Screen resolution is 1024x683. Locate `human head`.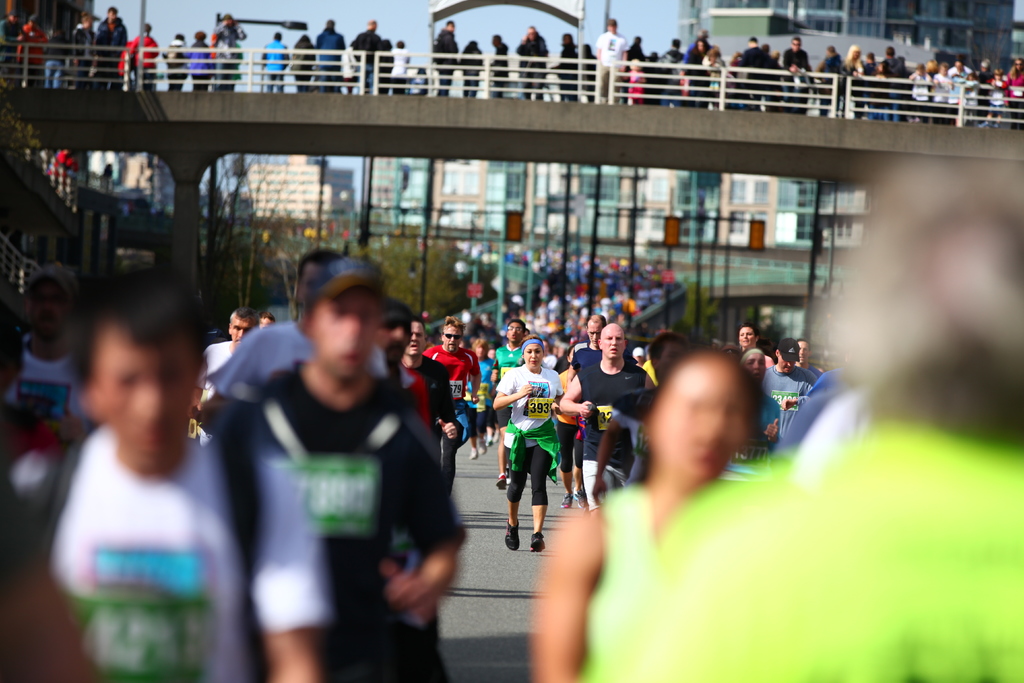
472:336:490:360.
